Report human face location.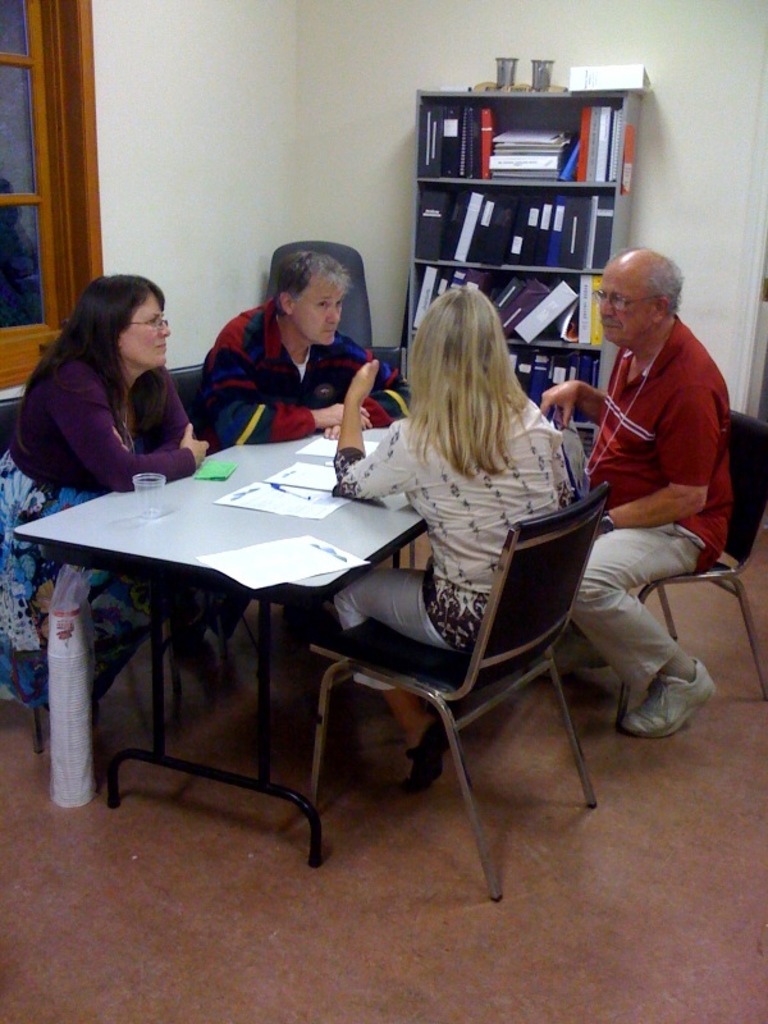
Report: box(122, 289, 170, 367).
